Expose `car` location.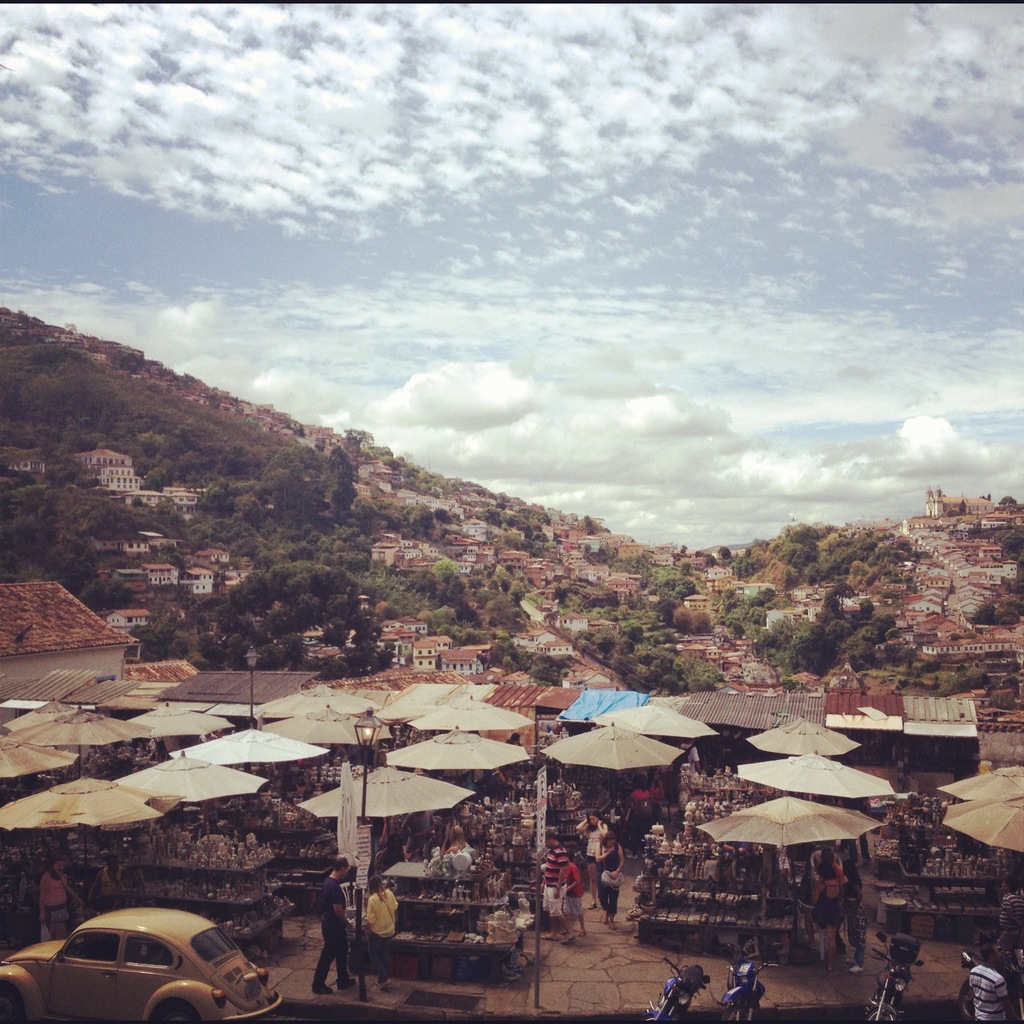
Exposed at detection(0, 904, 282, 1023).
